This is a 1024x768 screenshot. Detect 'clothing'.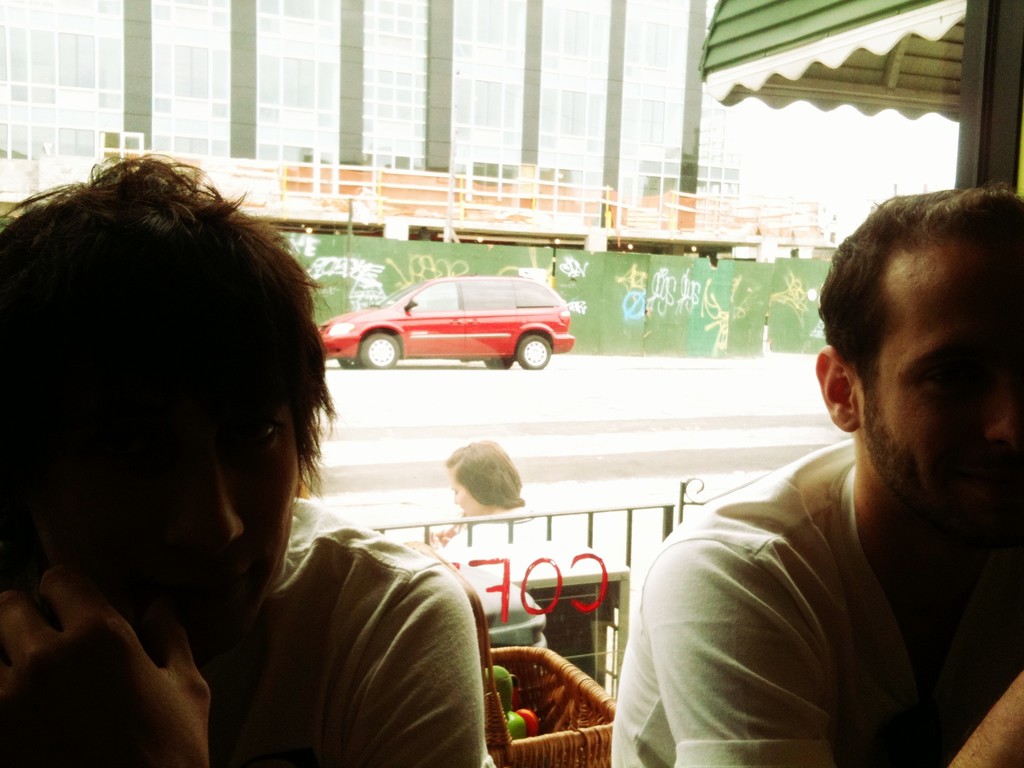
BBox(626, 363, 1021, 767).
